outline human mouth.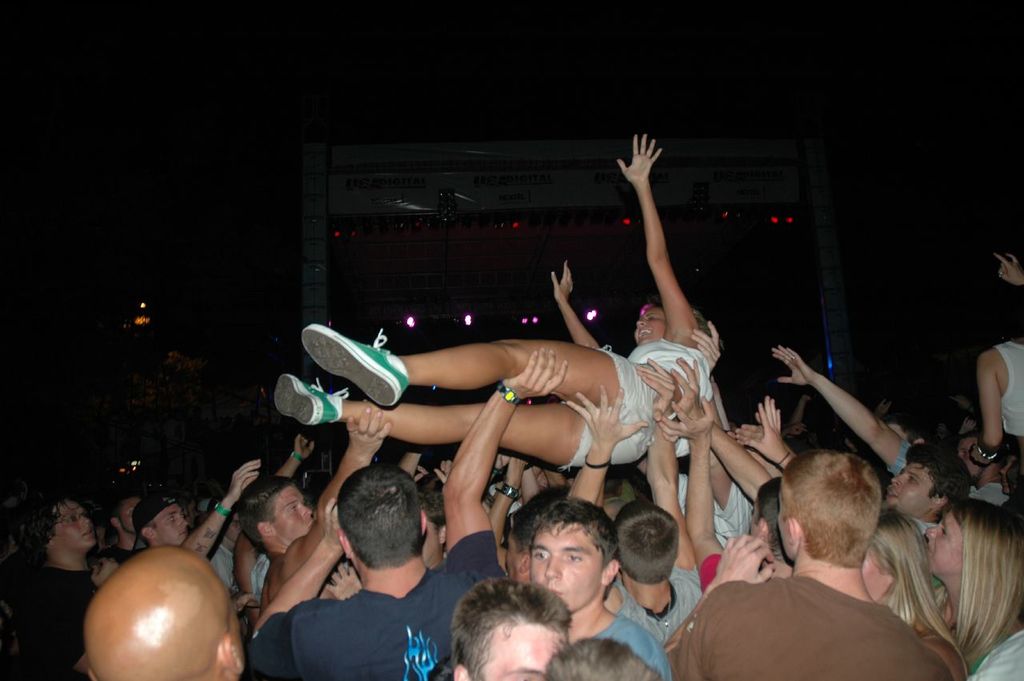
Outline: 890,496,898,503.
